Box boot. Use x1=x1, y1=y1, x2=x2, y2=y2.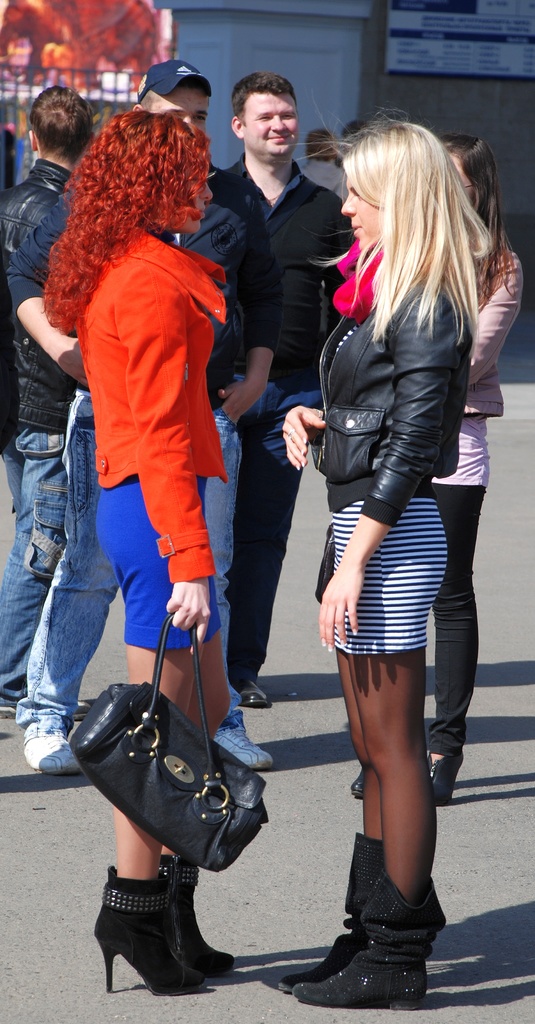
x1=276, y1=838, x2=390, y2=982.
